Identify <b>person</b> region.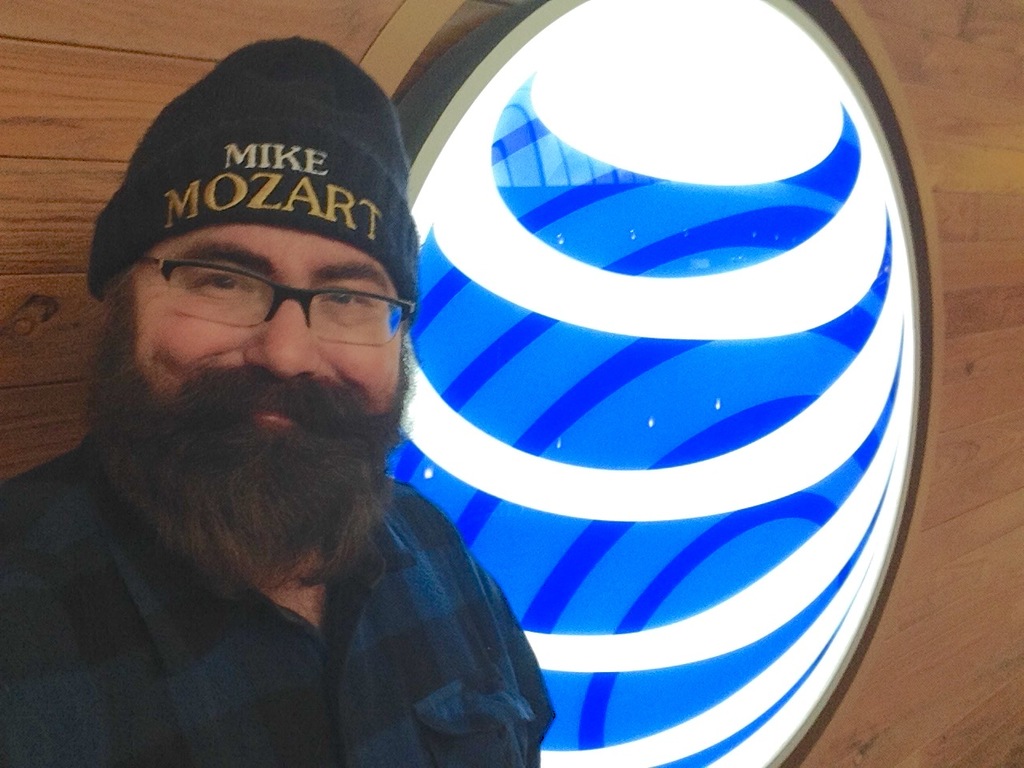
Region: [19, 51, 589, 762].
